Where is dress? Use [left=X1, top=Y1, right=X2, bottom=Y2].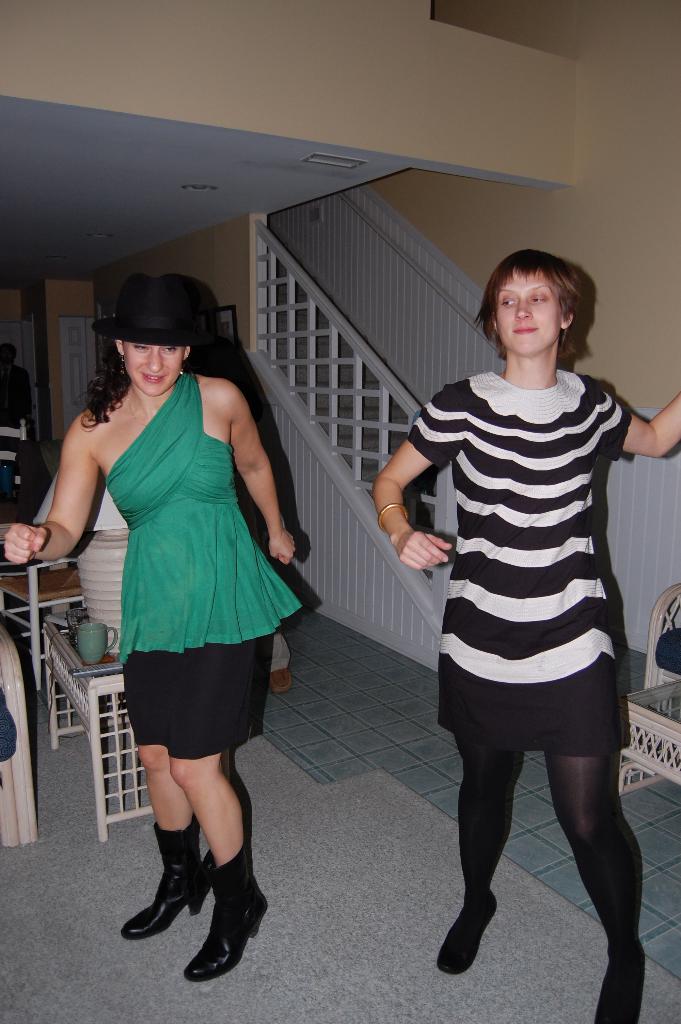
[left=100, top=385, right=314, bottom=769].
